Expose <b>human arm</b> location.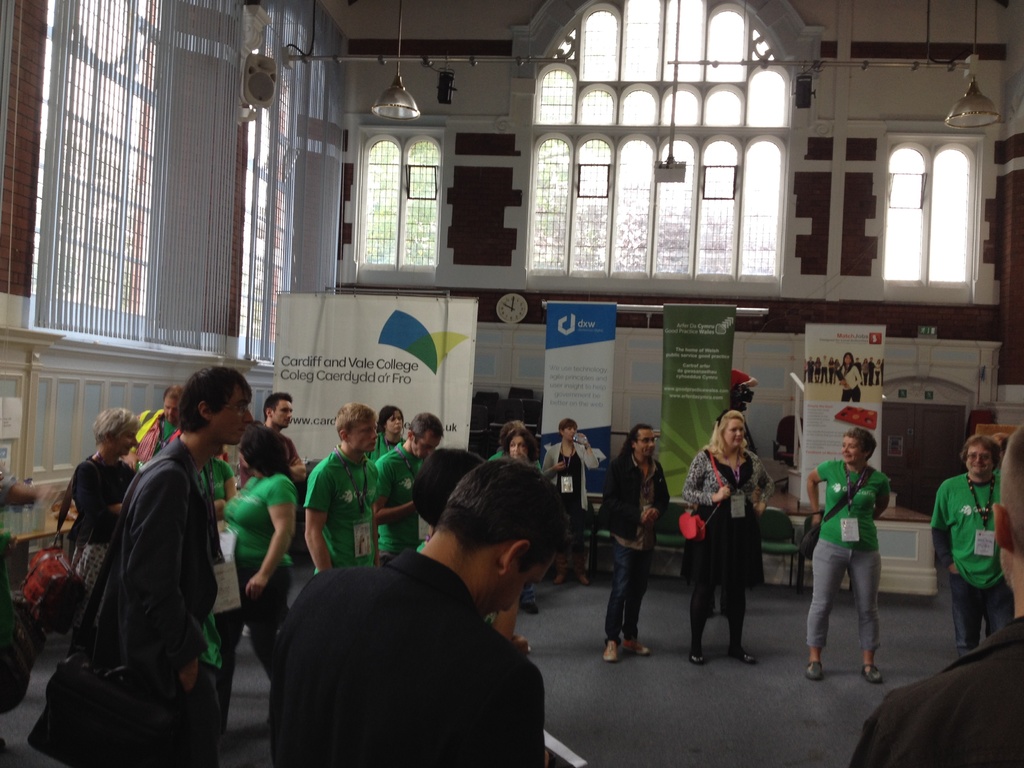
Exposed at 541, 447, 567, 479.
